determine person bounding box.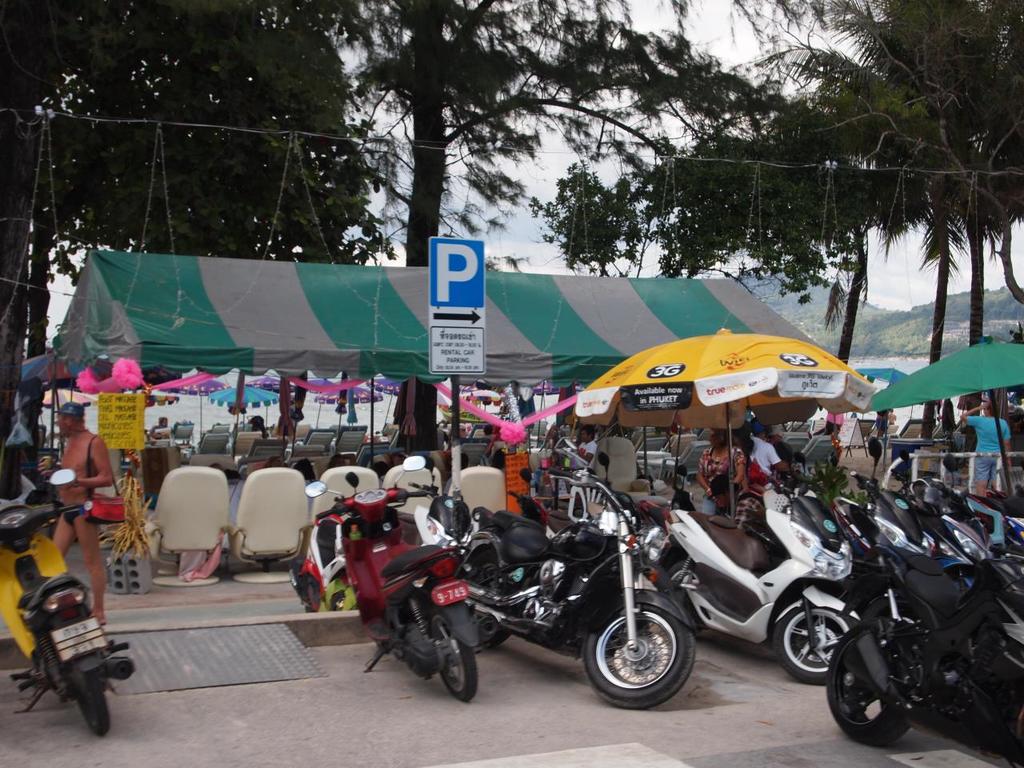
Determined: 699 430 746 518.
